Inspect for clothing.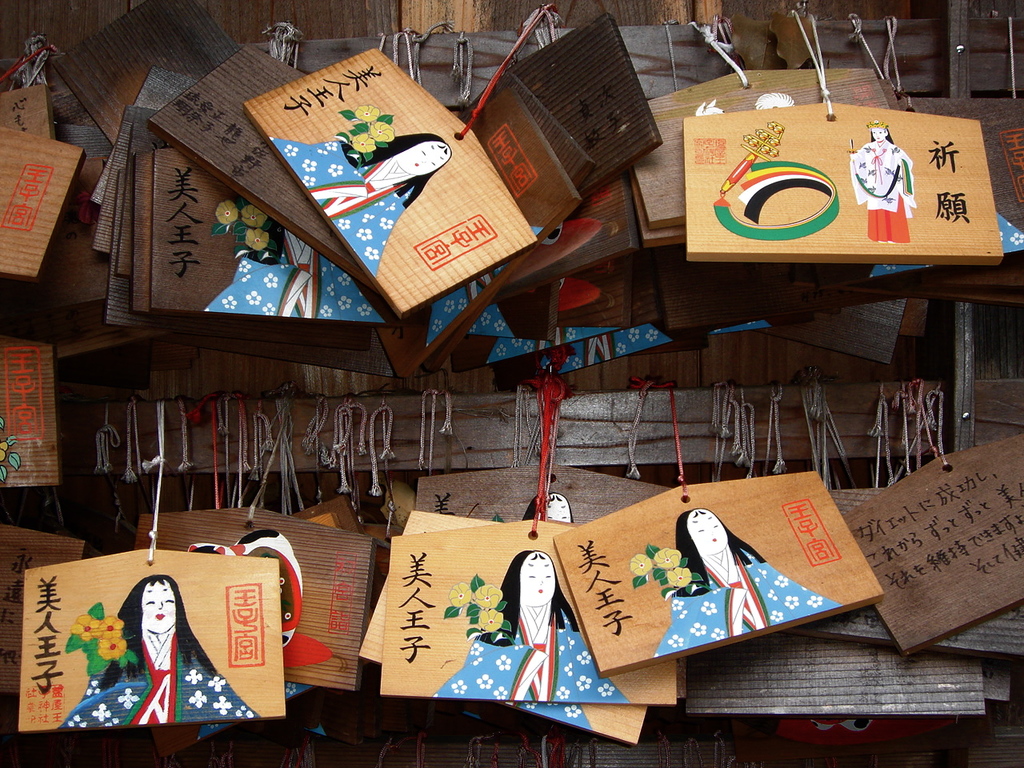
Inspection: 846,132,912,242.
